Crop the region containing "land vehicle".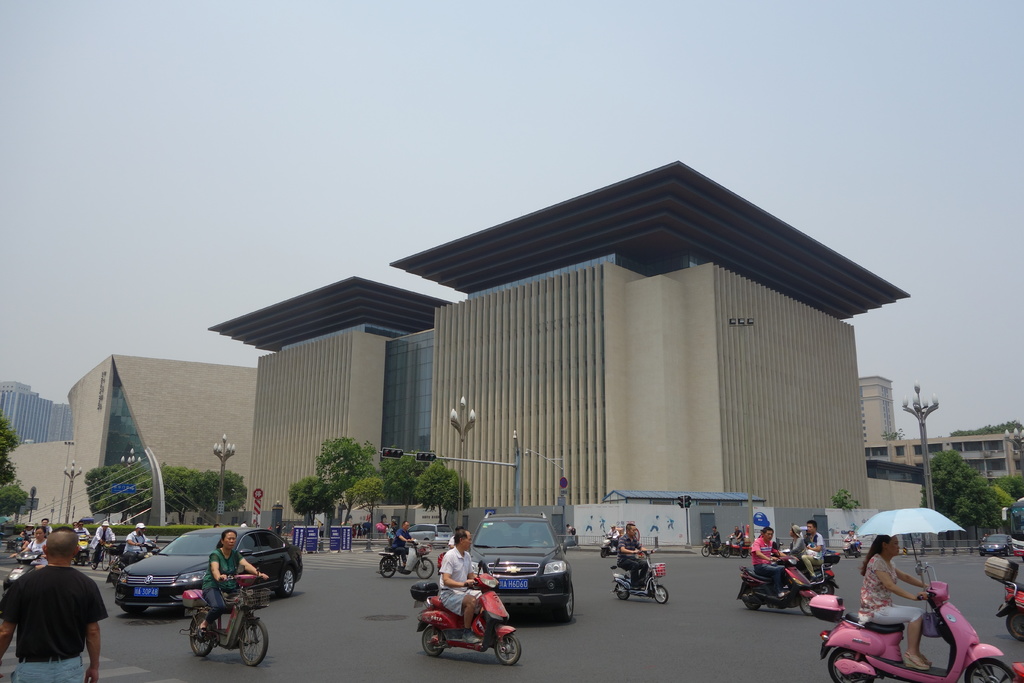
Crop region: [1002, 503, 1023, 561].
